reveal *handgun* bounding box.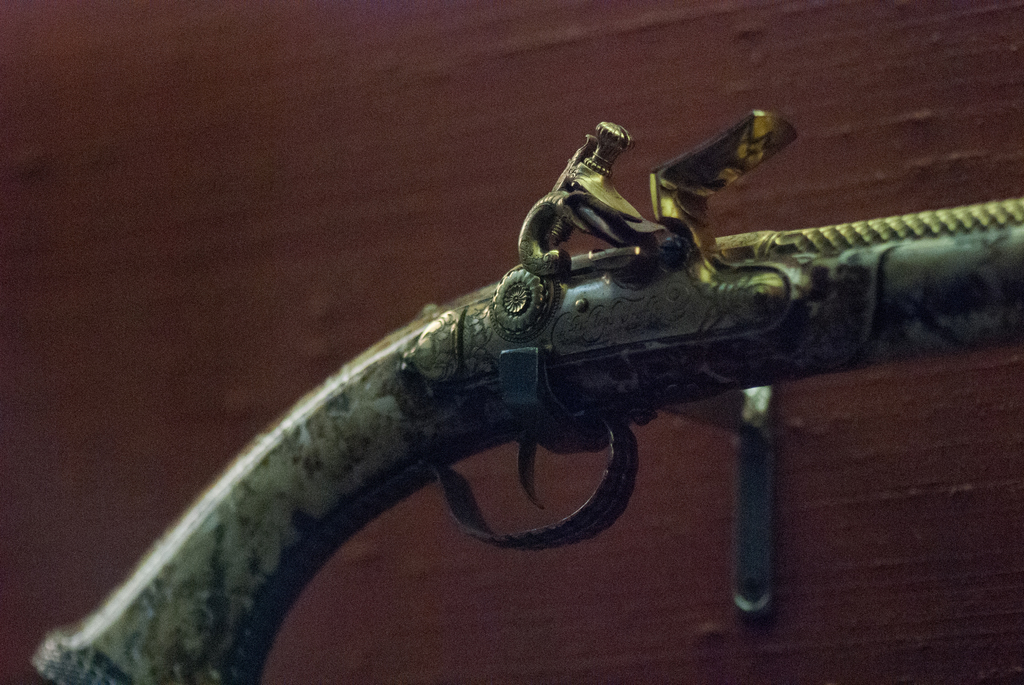
Revealed: select_region(28, 107, 1023, 684).
